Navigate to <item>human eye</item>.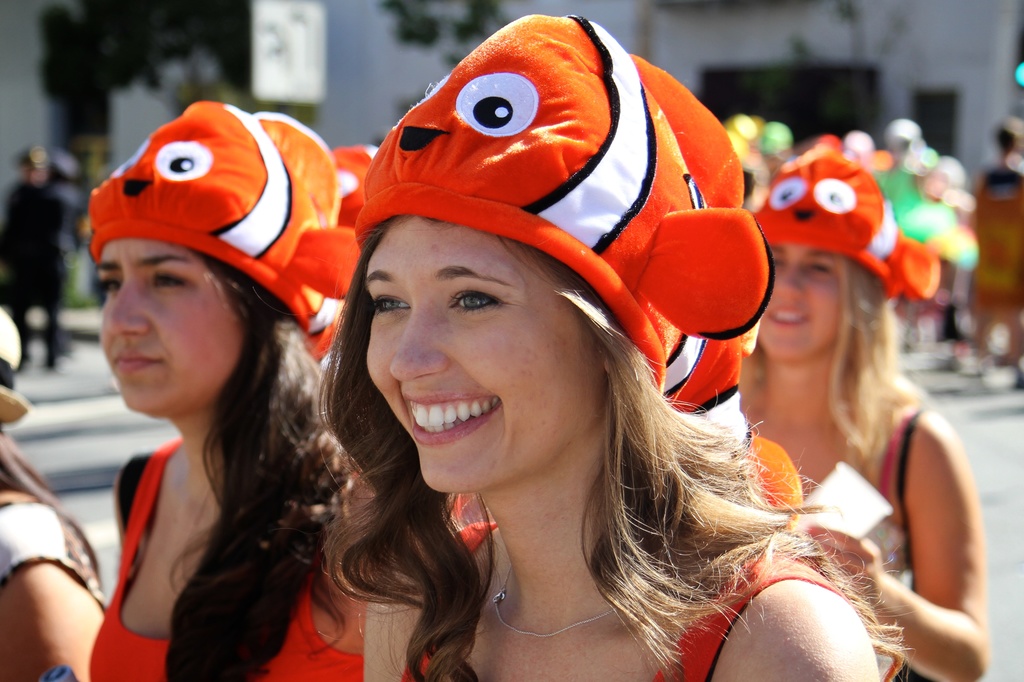
Navigation target: rect(447, 289, 506, 313).
